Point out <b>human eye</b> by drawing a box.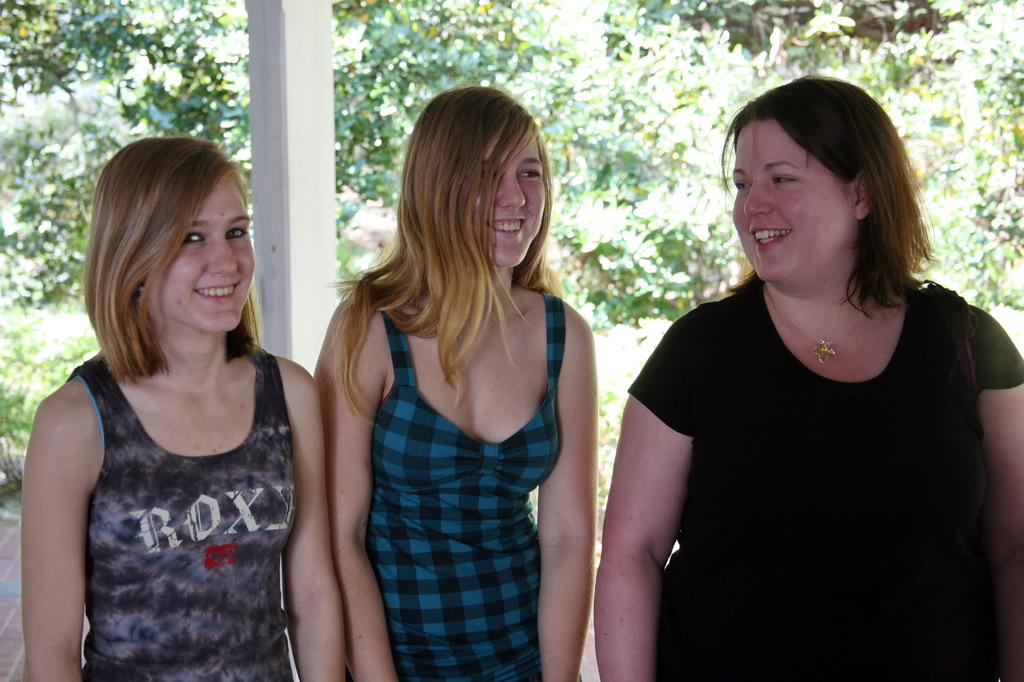
bbox(731, 175, 751, 194).
